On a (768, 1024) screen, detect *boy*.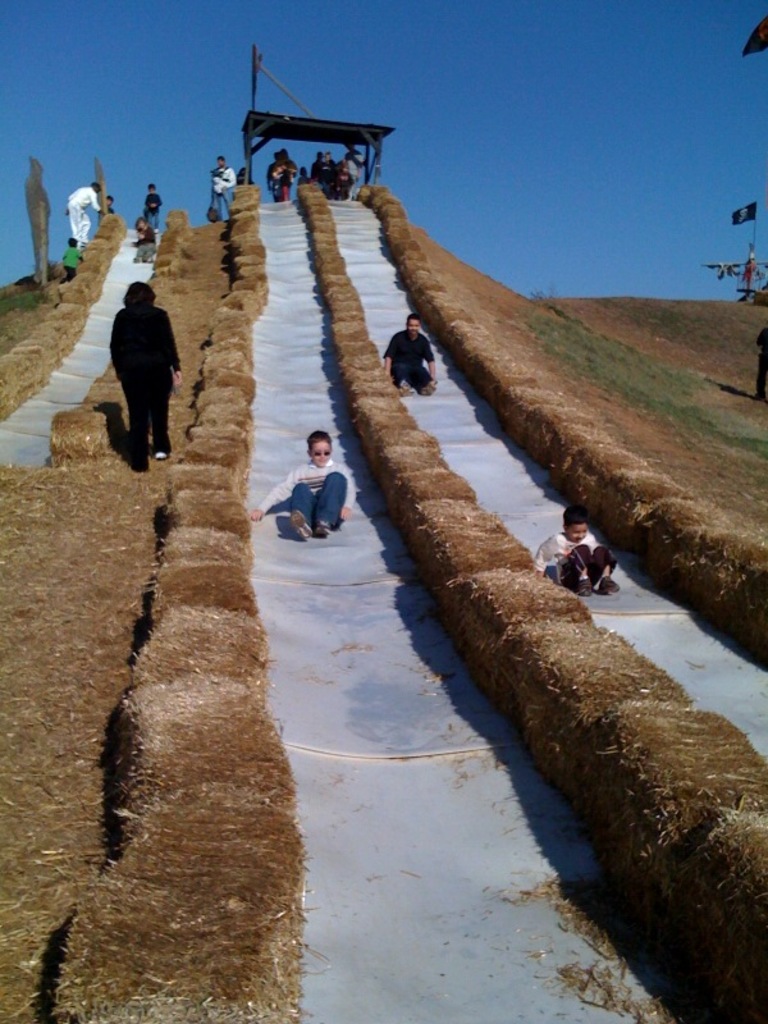
[143,182,165,230].
